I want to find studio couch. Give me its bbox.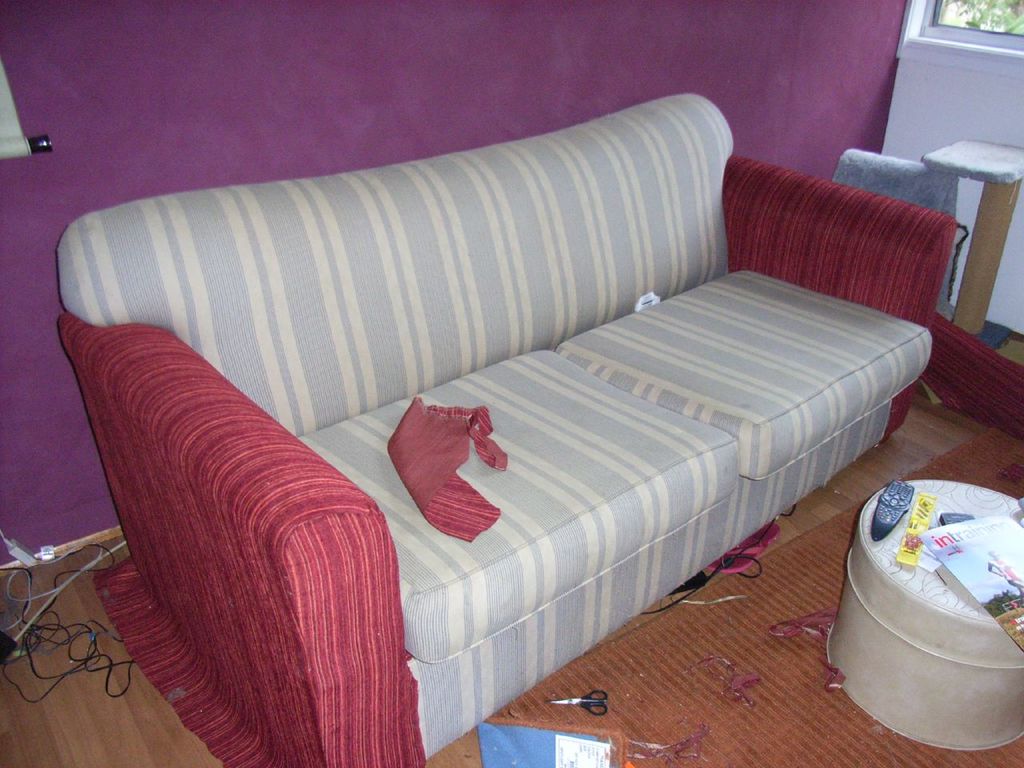
l=57, t=86, r=963, b=765.
